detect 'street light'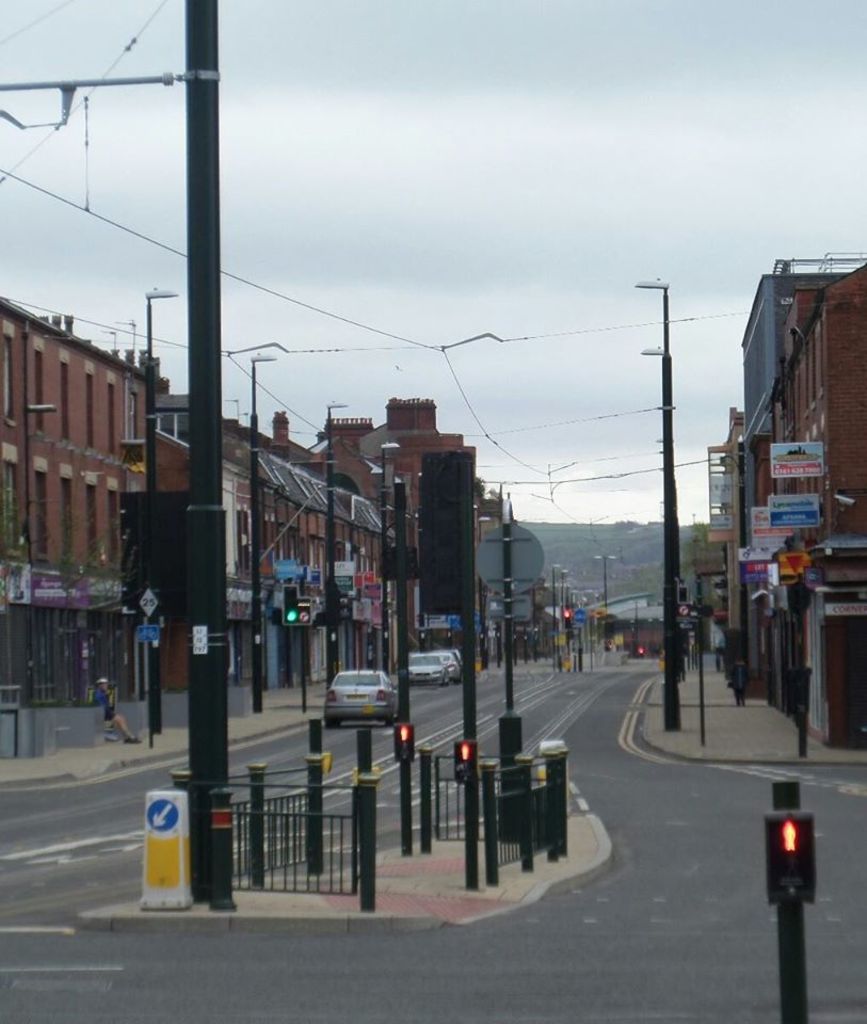
region(655, 431, 665, 447)
